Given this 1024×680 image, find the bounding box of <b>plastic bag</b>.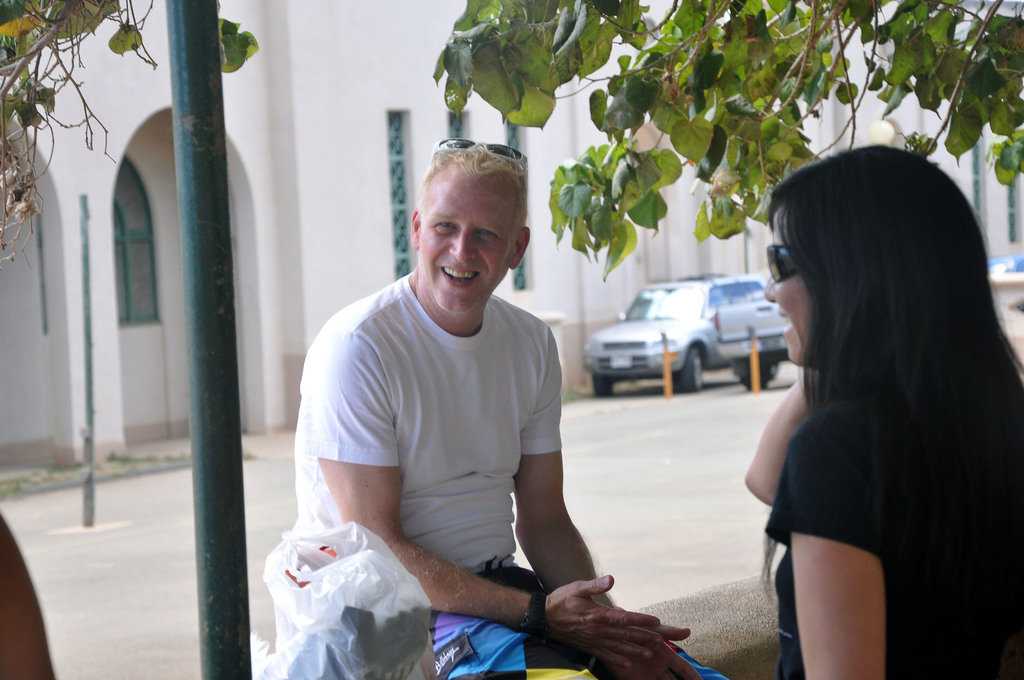
[left=259, top=503, right=440, bottom=679].
